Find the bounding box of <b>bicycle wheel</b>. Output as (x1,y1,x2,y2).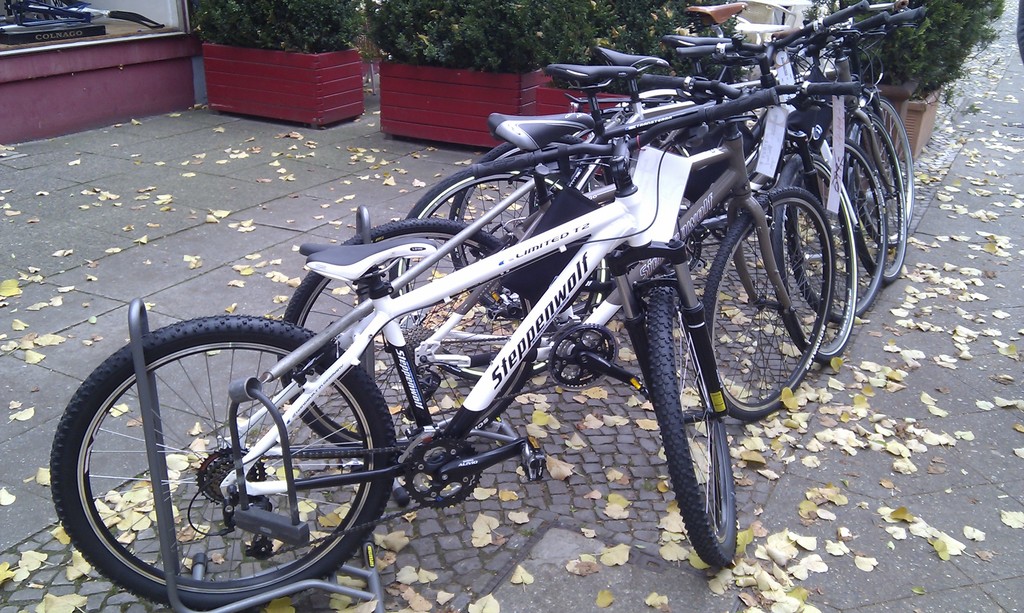
(845,113,910,284).
